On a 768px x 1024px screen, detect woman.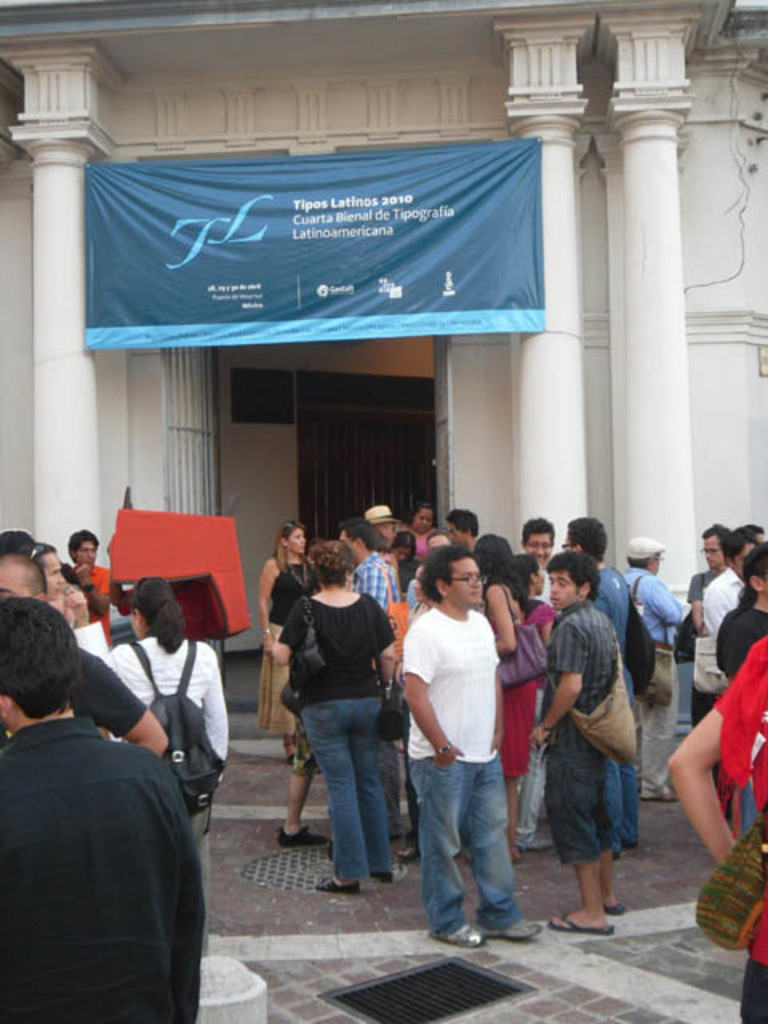
detection(254, 518, 317, 763).
